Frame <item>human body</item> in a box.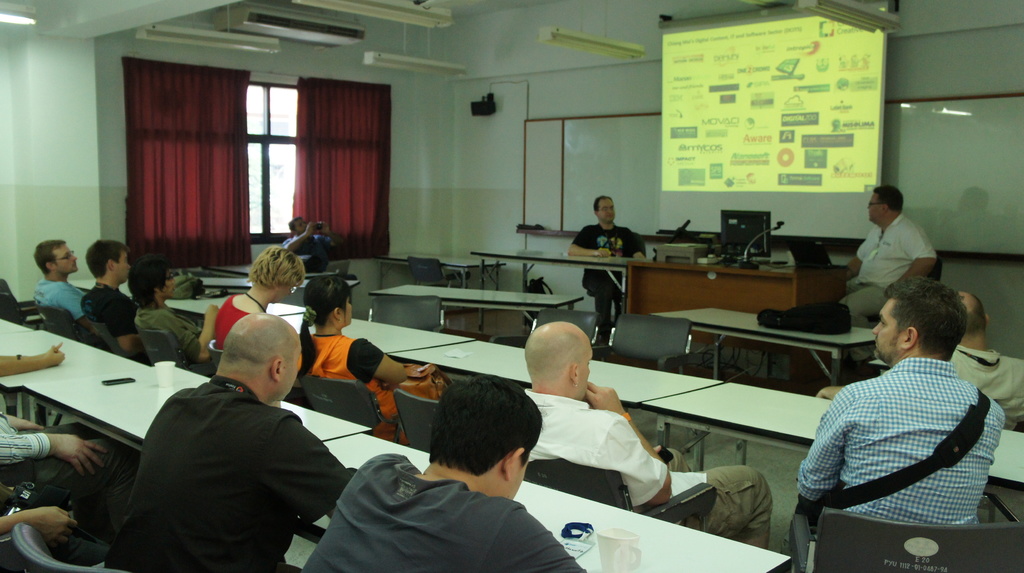
bbox=(28, 244, 84, 320).
